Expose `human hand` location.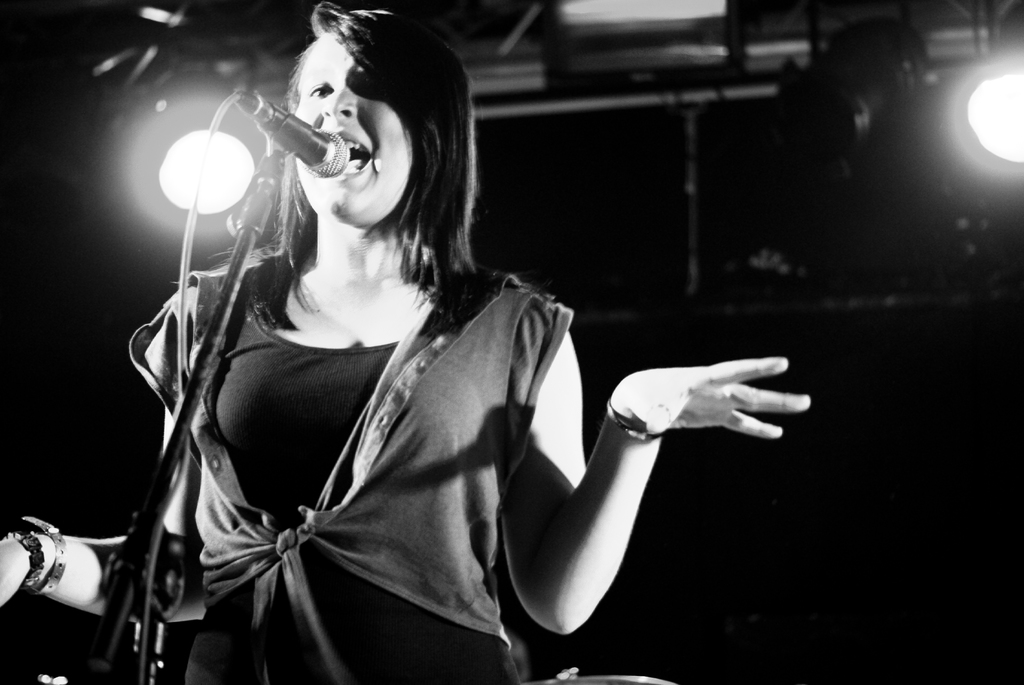
Exposed at (x1=0, y1=536, x2=29, y2=608).
